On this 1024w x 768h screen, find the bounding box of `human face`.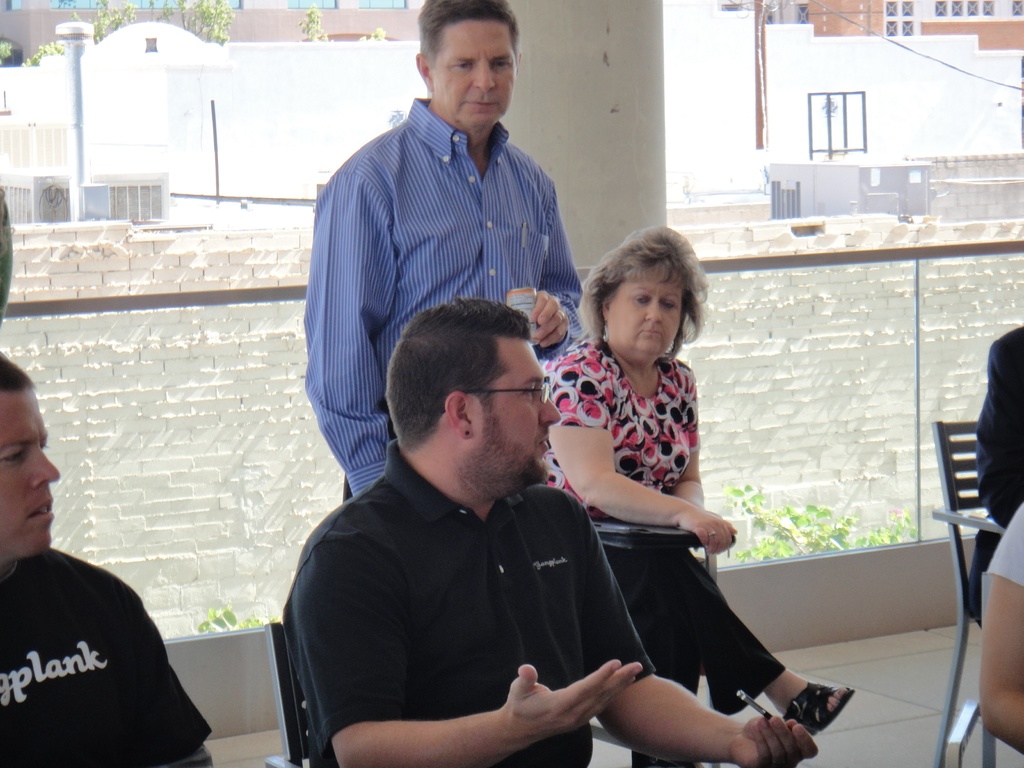
Bounding box: <bbox>609, 268, 683, 360</bbox>.
